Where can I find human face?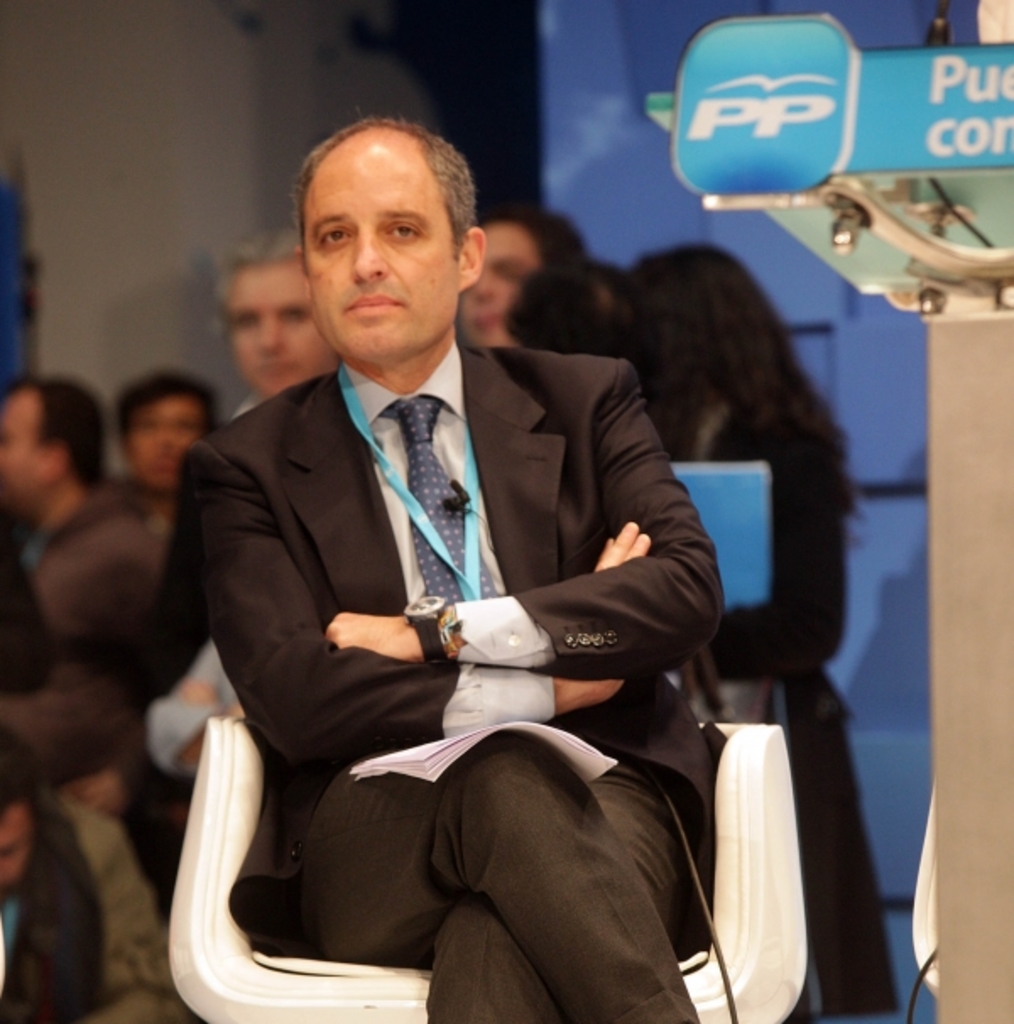
You can find it at 460, 230, 541, 346.
